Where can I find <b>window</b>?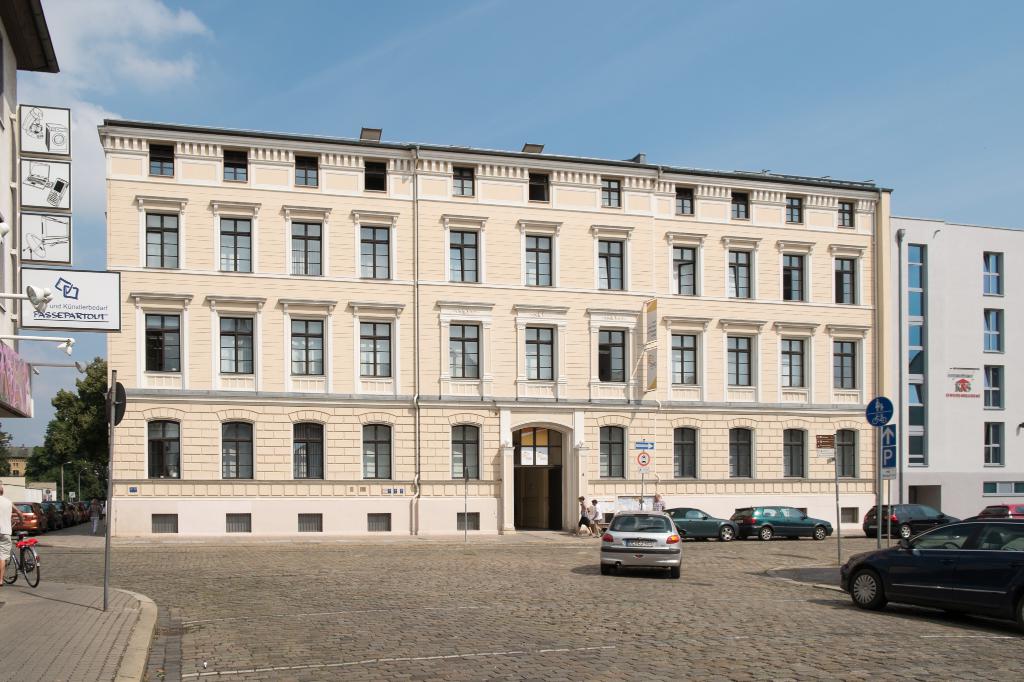
You can find it at x1=983, y1=253, x2=1004, y2=296.
